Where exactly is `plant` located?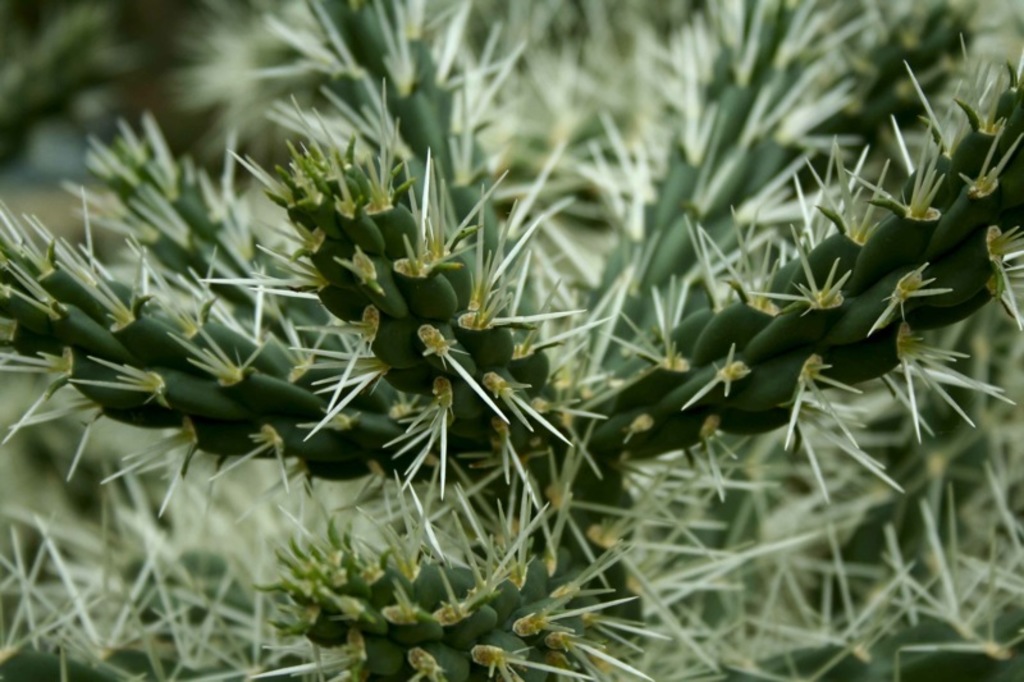
Its bounding box is (23, 26, 960, 650).
